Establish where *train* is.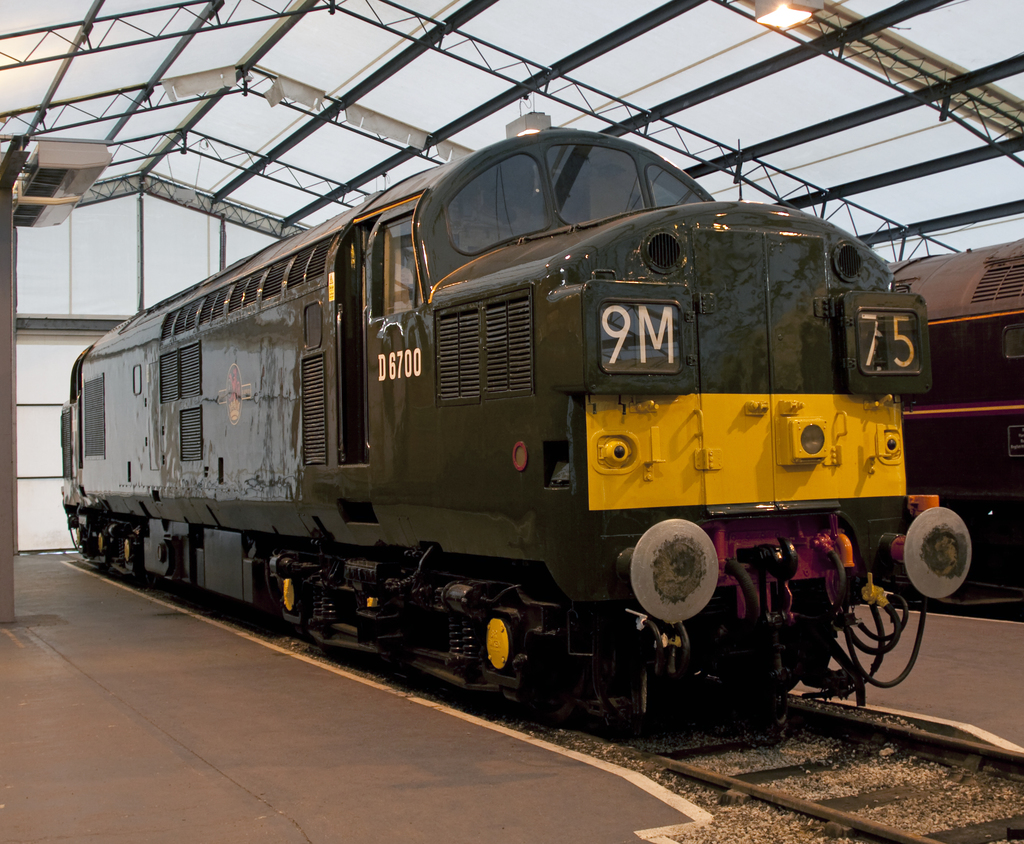
Established at [x1=49, y1=85, x2=979, y2=777].
